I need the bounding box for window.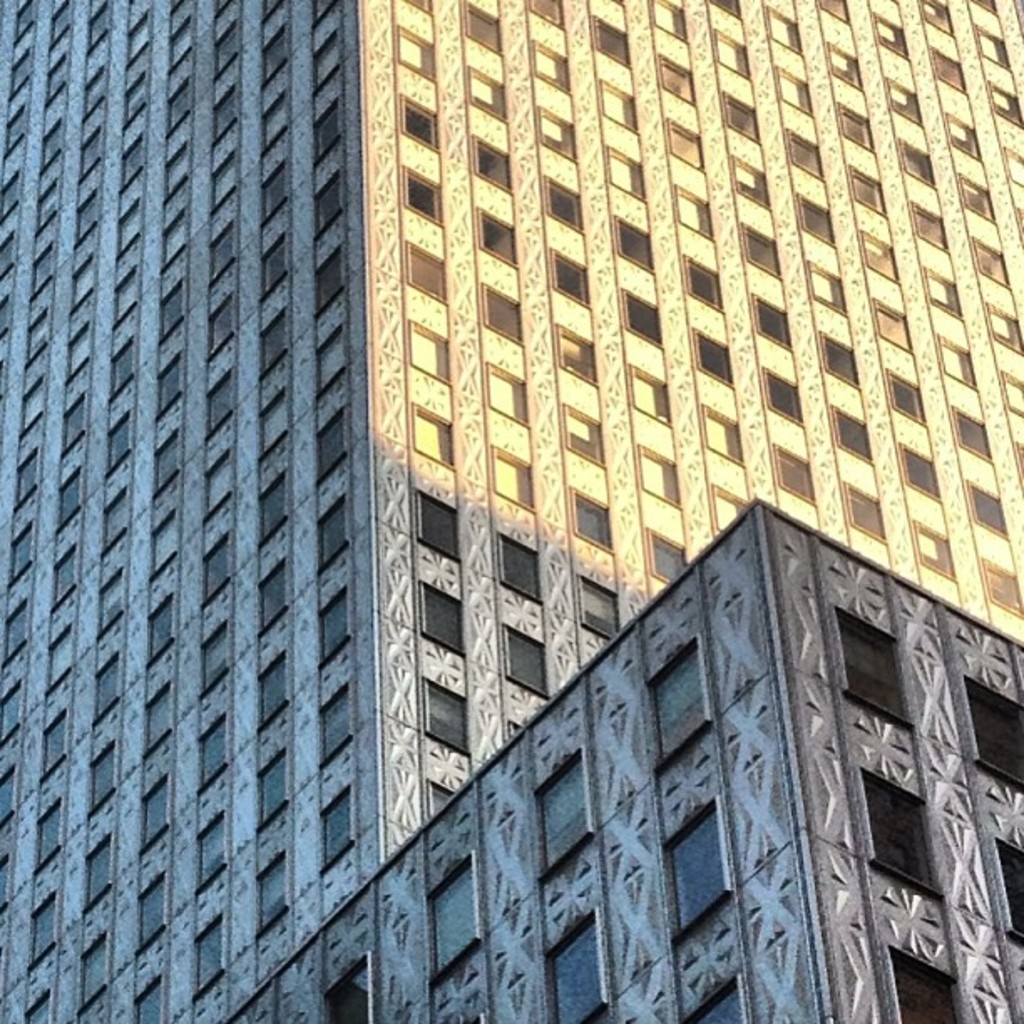
Here it is: 467 69 509 122.
